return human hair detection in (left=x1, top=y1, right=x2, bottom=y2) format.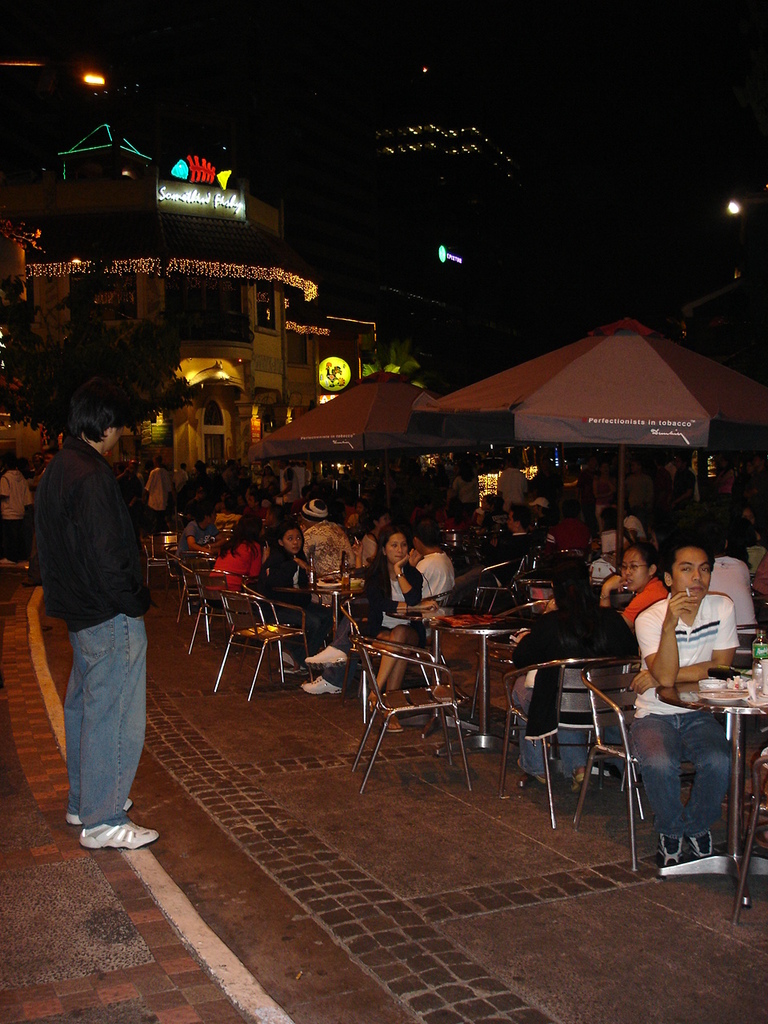
(left=414, top=526, right=440, bottom=546).
